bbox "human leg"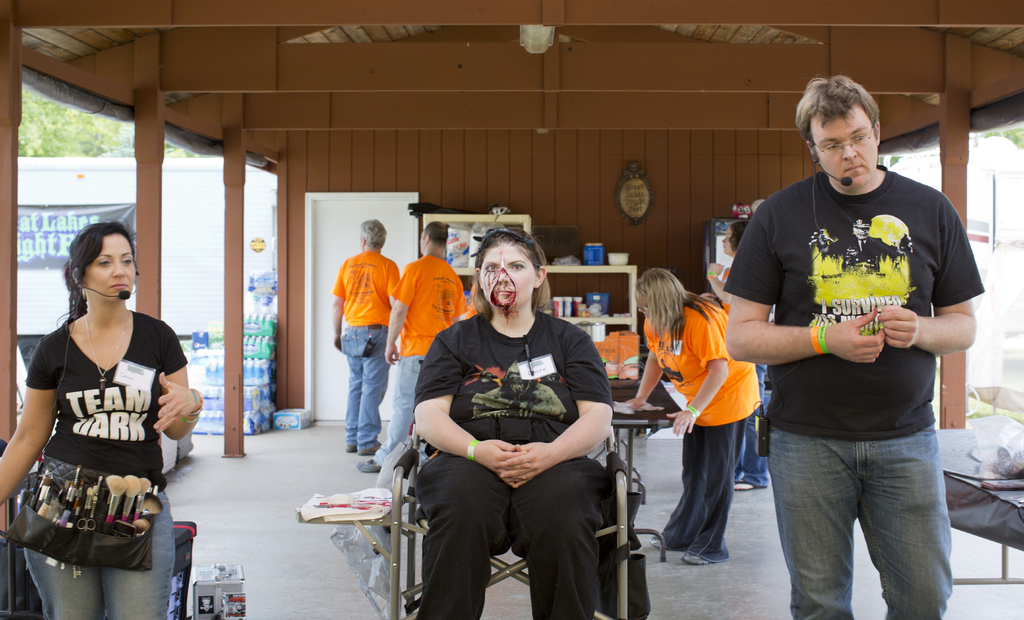
x1=22 y1=482 x2=99 y2=619
